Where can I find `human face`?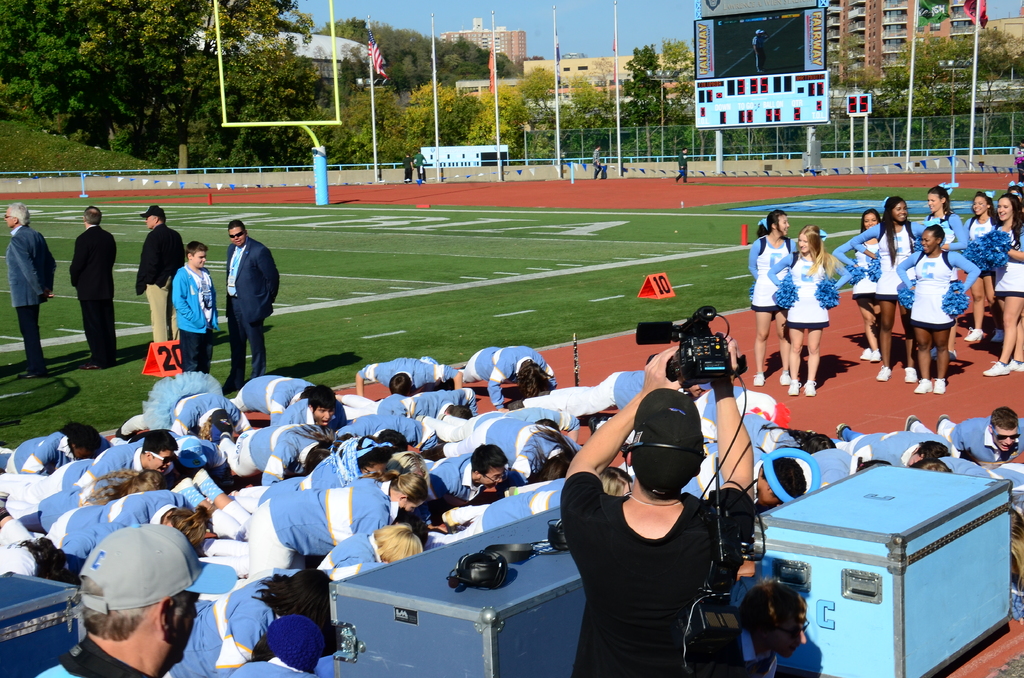
You can find it at locate(895, 202, 906, 223).
